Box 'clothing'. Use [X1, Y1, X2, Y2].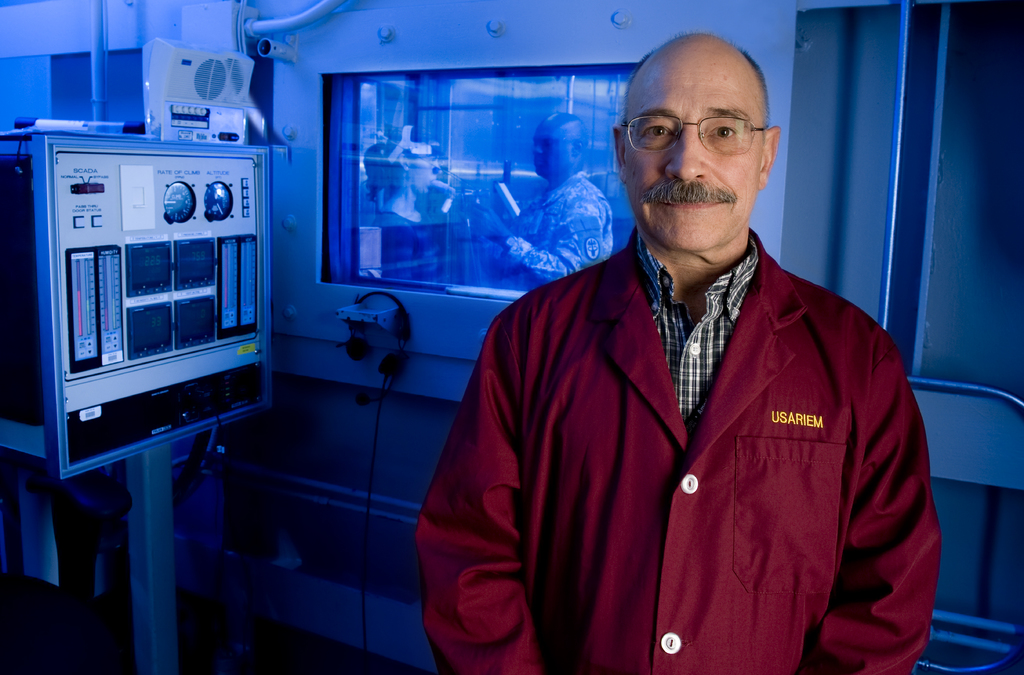
[500, 172, 614, 284].
